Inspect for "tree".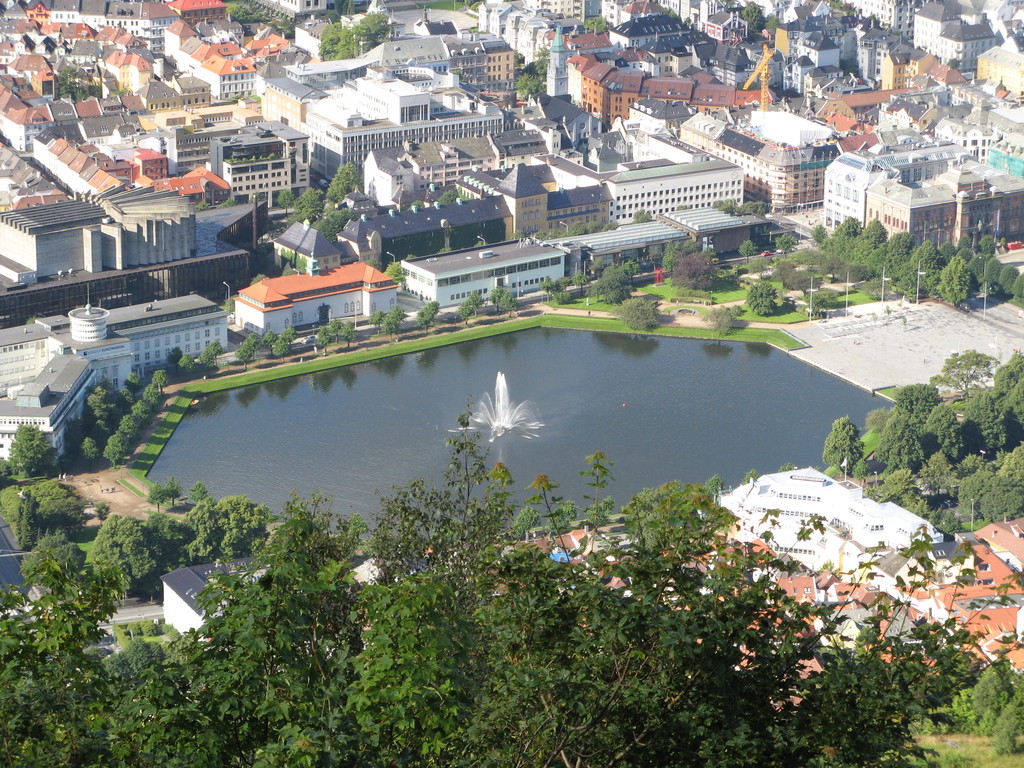
Inspection: left=776, top=233, right=799, bottom=262.
